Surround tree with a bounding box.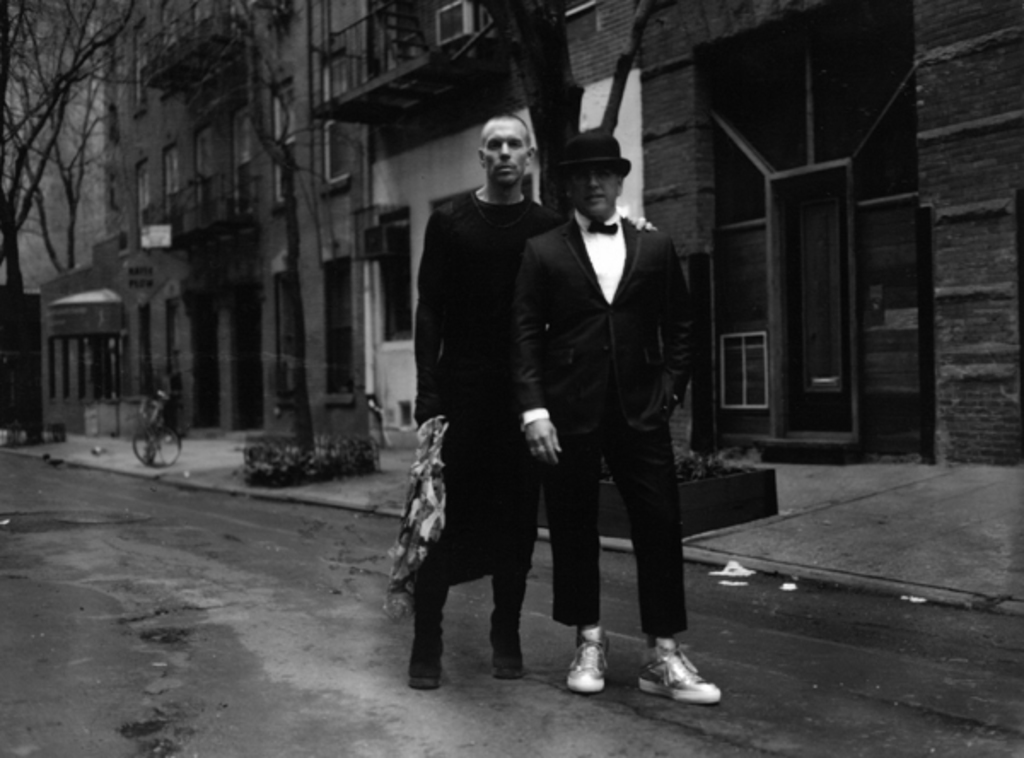
crop(126, 0, 406, 459).
